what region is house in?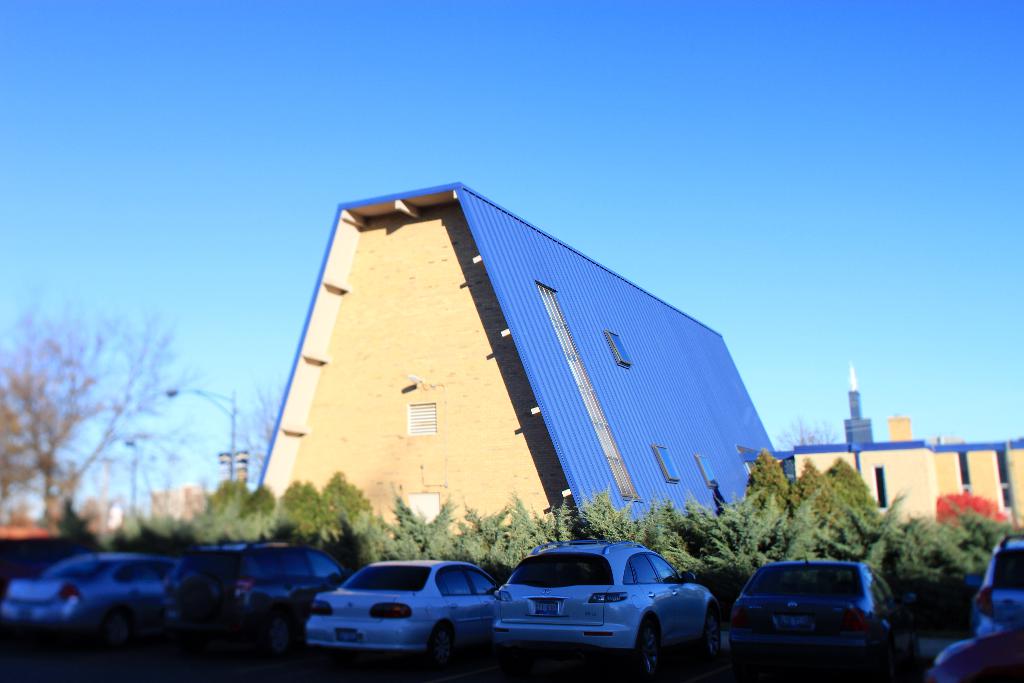
{"left": 797, "top": 383, "right": 929, "bottom": 545}.
